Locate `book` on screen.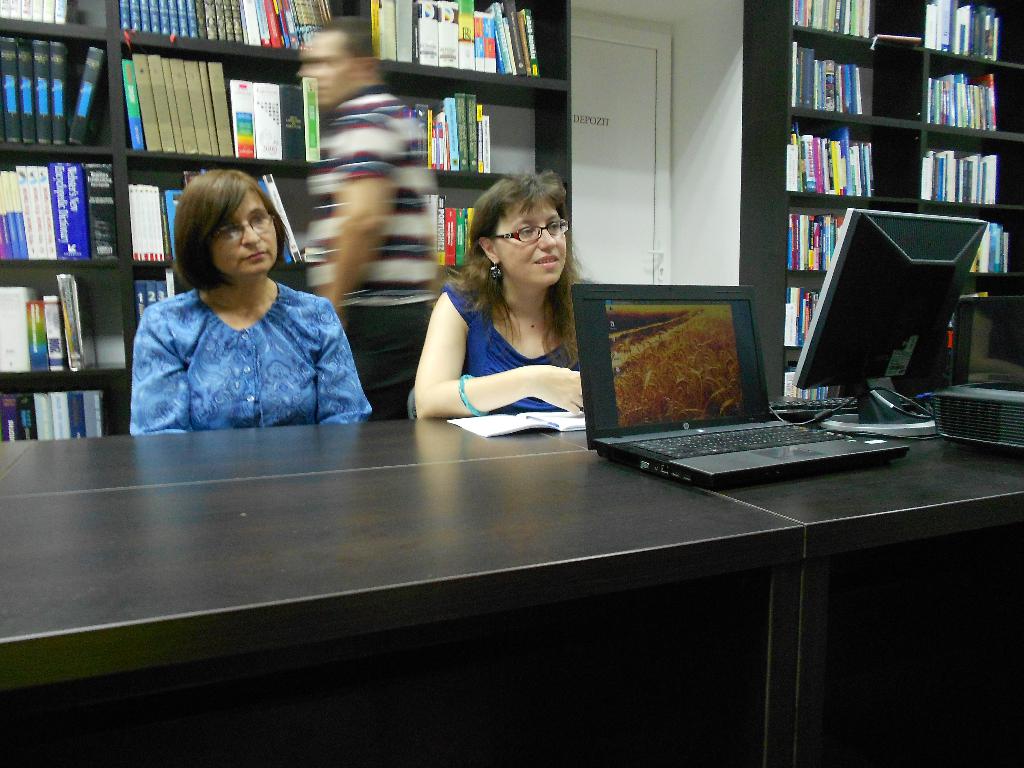
On screen at (left=856, top=0, right=879, bottom=40).
